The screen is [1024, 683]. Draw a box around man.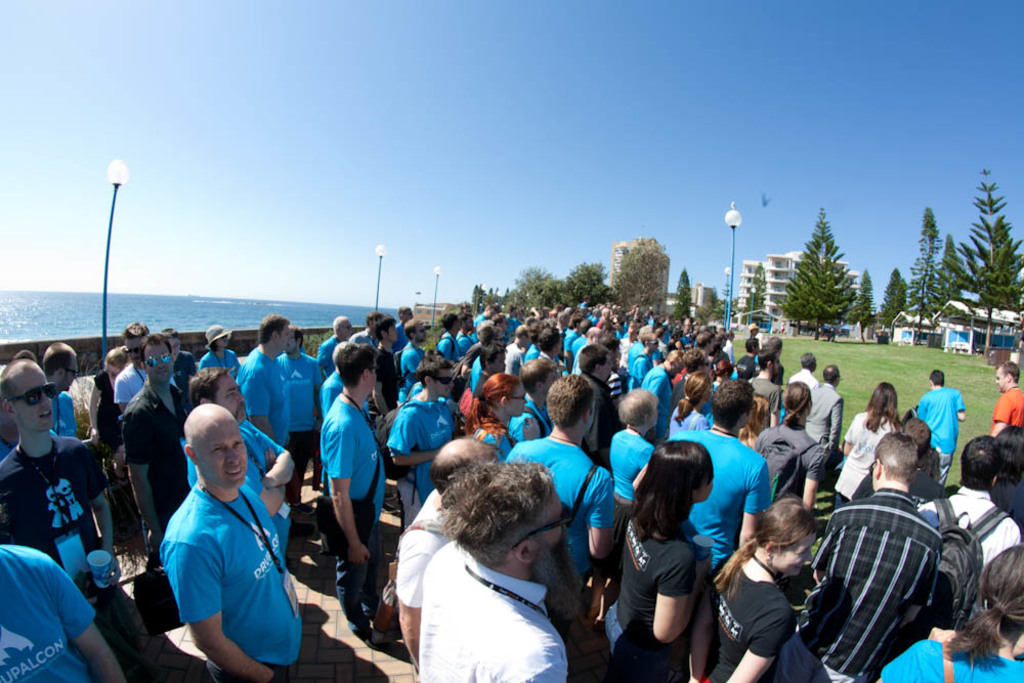
bbox(0, 347, 110, 611).
